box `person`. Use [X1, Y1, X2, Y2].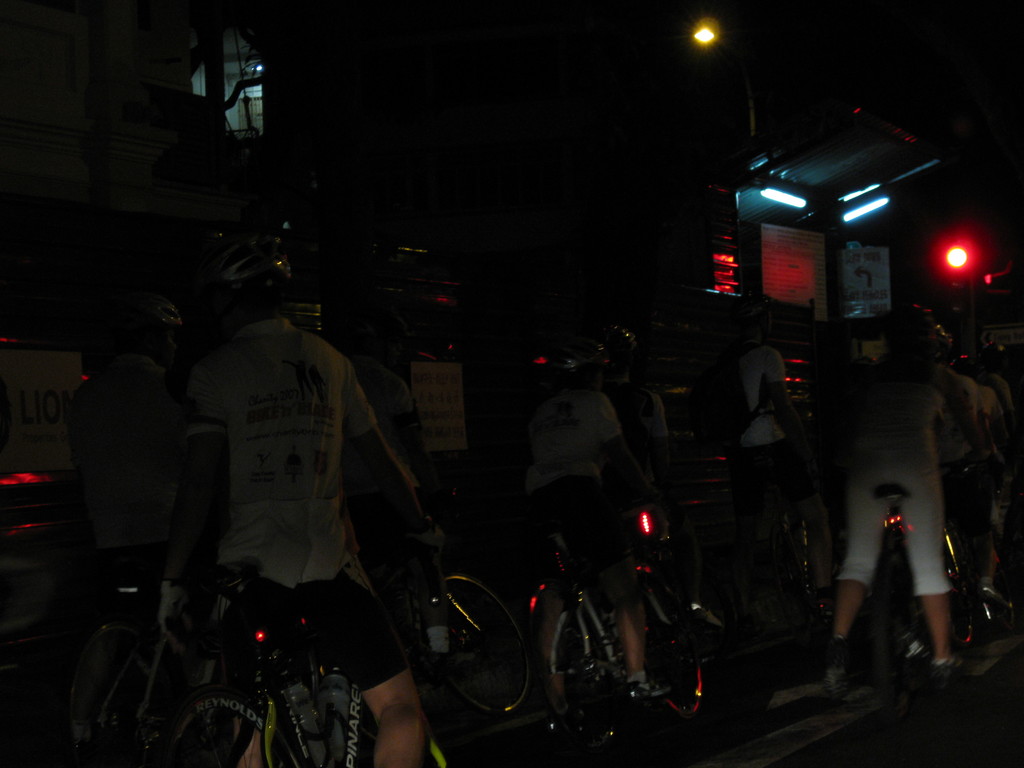
[520, 364, 648, 732].
